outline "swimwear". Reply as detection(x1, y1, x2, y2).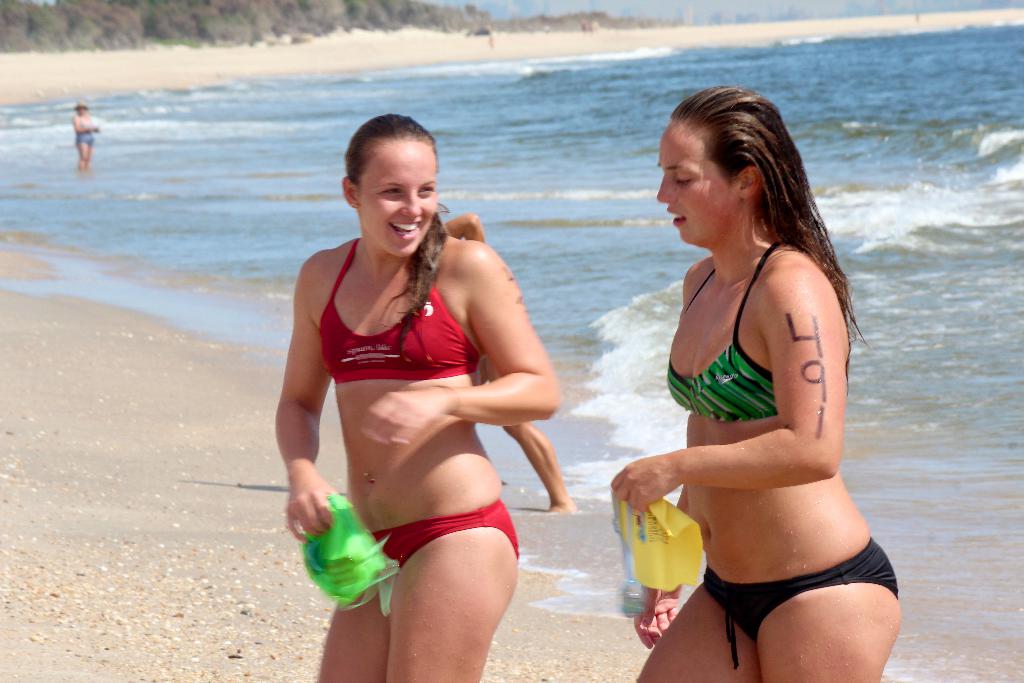
detection(664, 238, 795, 420).
